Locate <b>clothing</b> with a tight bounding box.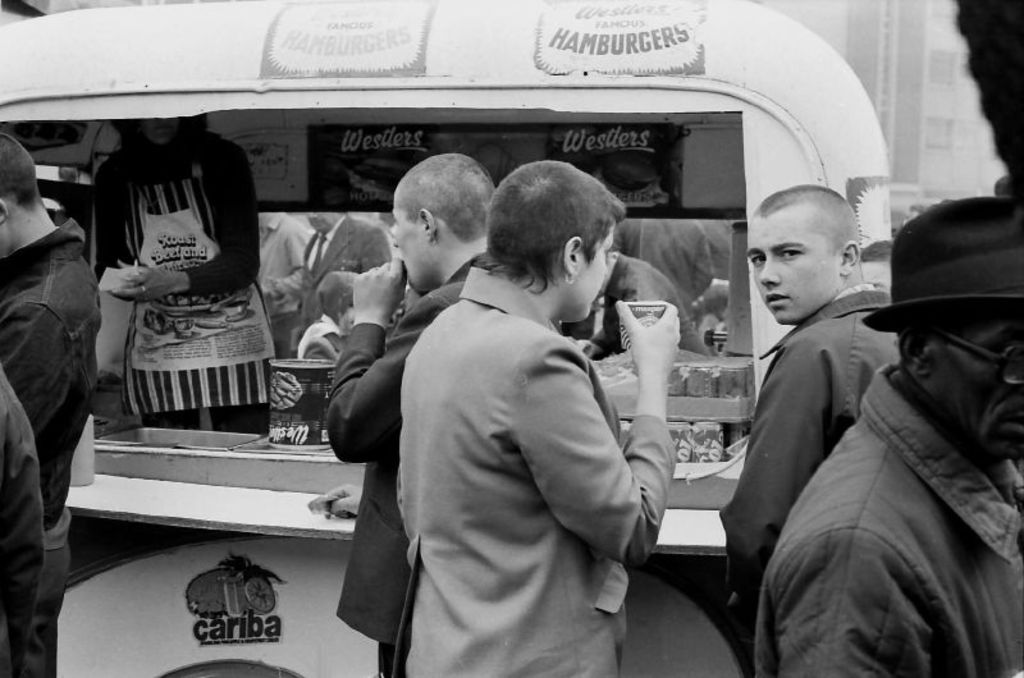
333:239:481:677.
